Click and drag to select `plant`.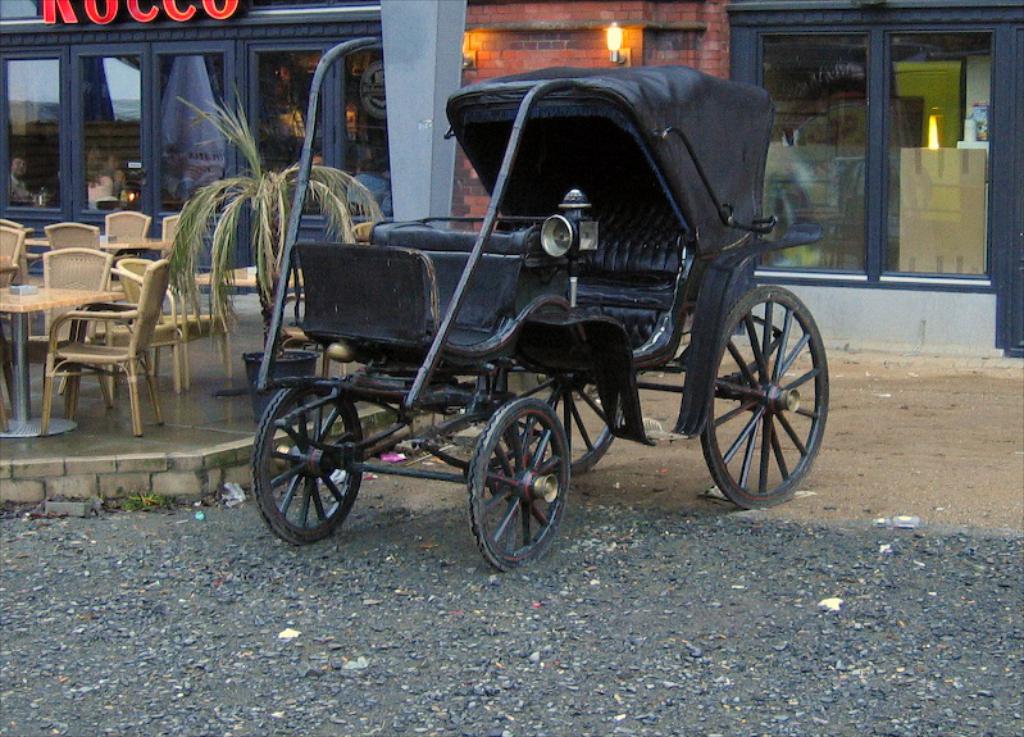
Selection: BBox(115, 484, 158, 511).
